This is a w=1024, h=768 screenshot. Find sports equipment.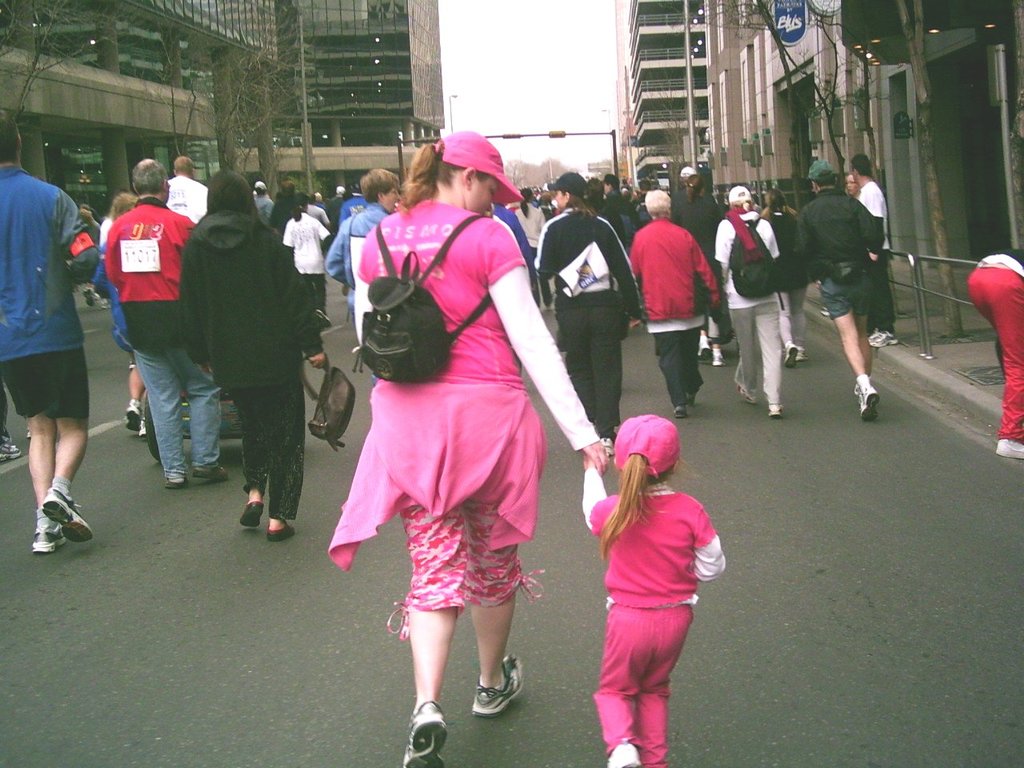
Bounding box: [991, 435, 1023, 461].
